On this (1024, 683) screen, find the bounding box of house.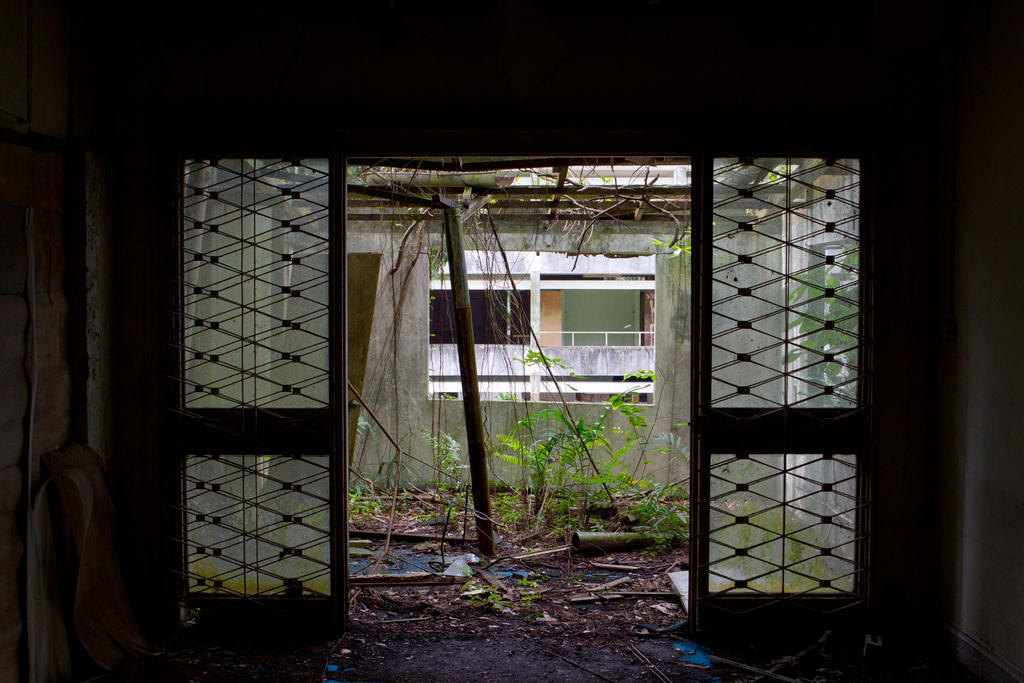
Bounding box: <bbox>429, 157, 707, 420</bbox>.
